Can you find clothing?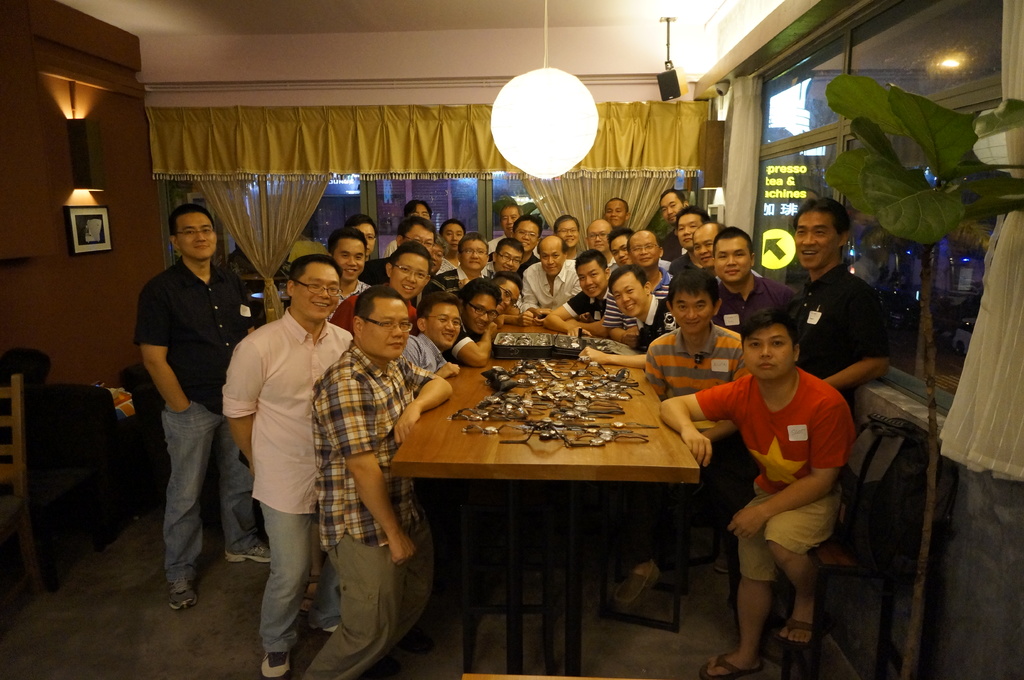
Yes, bounding box: locate(795, 251, 890, 411).
